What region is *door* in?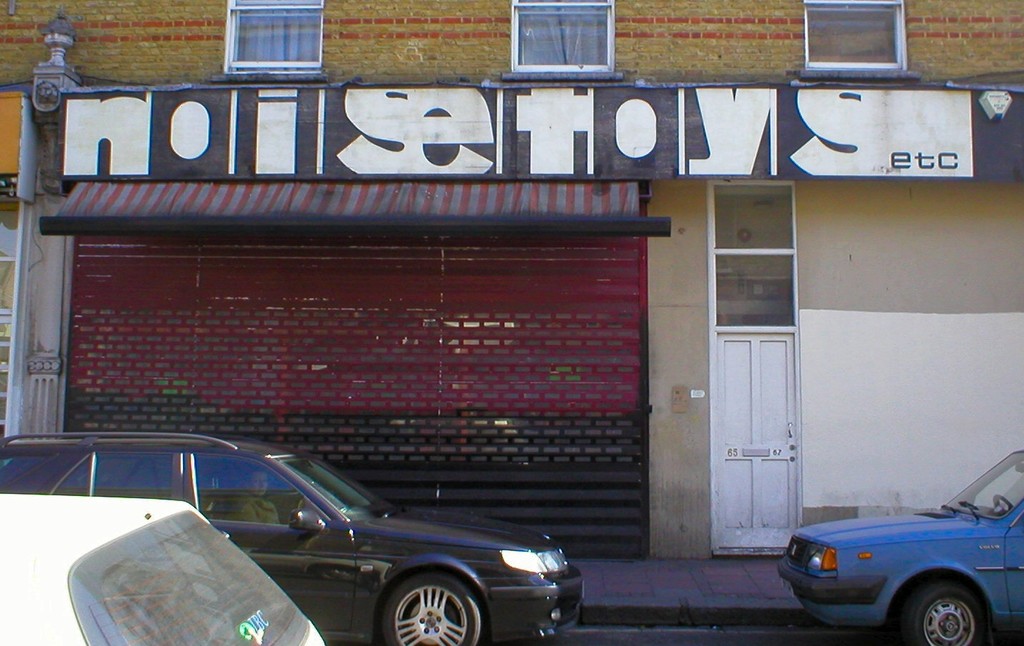
{"left": 707, "top": 183, "right": 821, "bottom": 566}.
